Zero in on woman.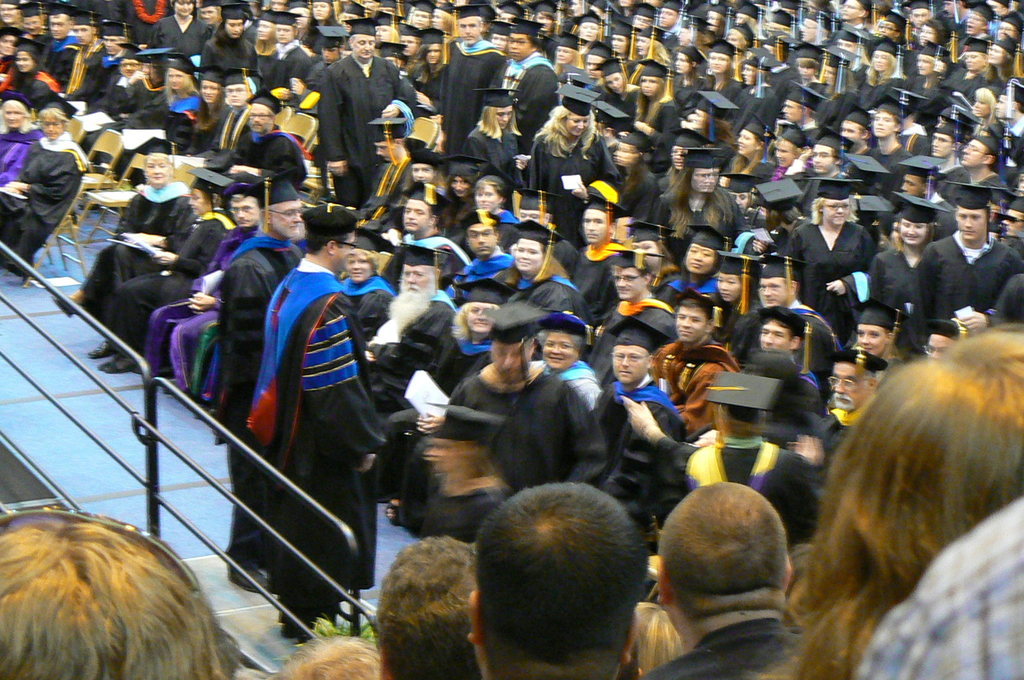
Zeroed in: region(949, 33, 1002, 93).
